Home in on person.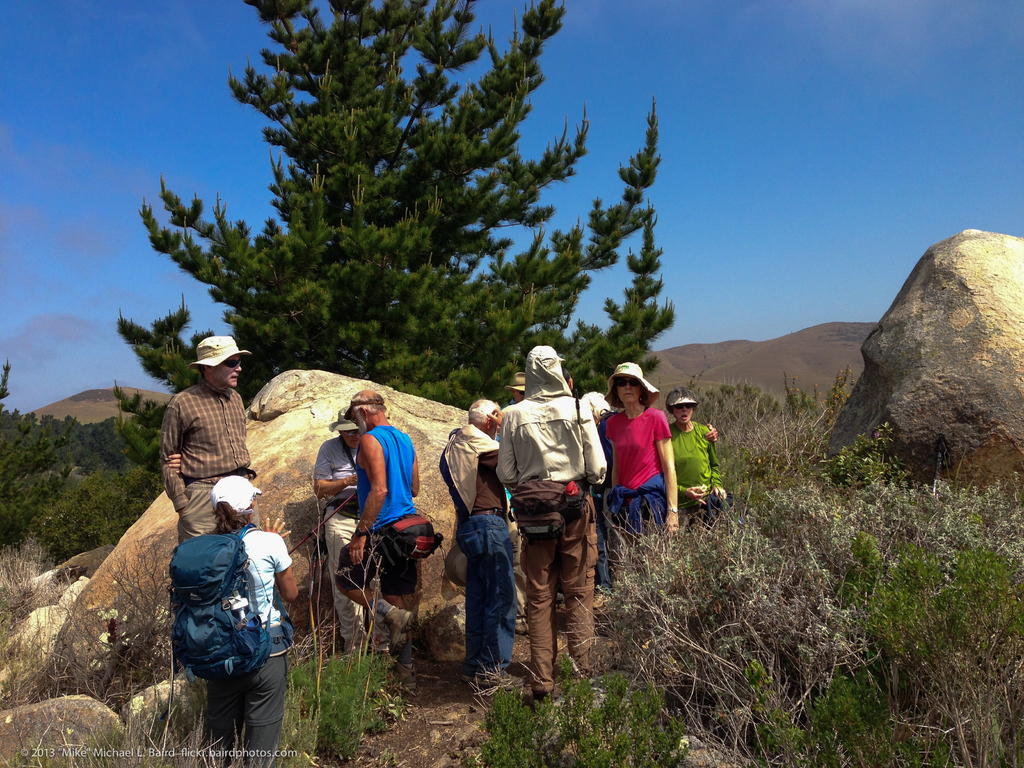
Homed in at pyautogui.locateOnScreen(158, 334, 252, 547).
